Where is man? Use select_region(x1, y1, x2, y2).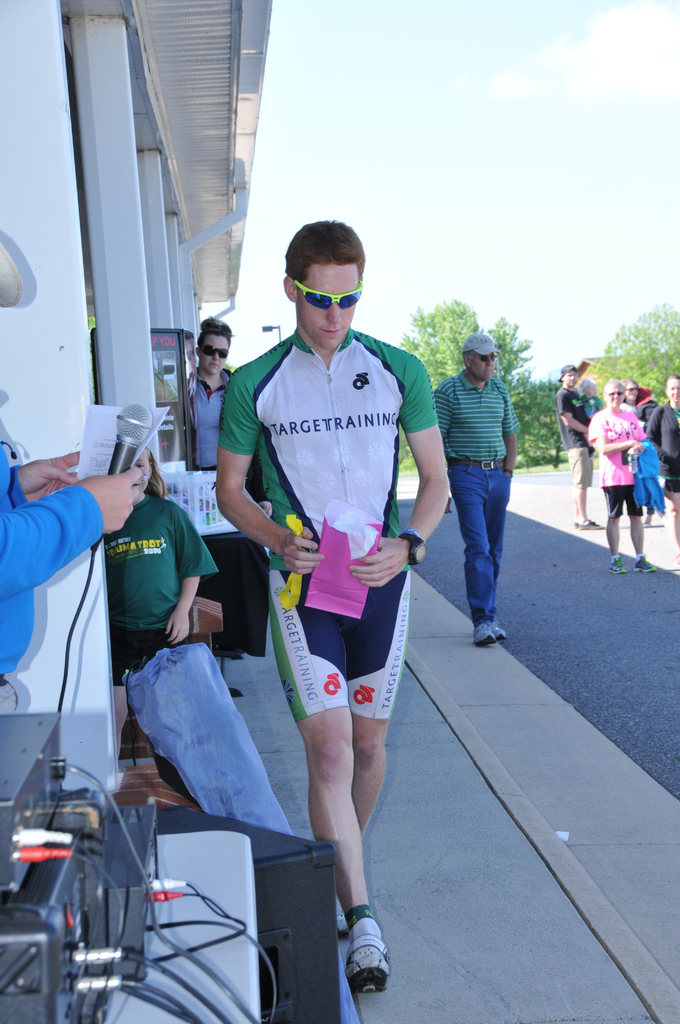
select_region(552, 360, 606, 529).
